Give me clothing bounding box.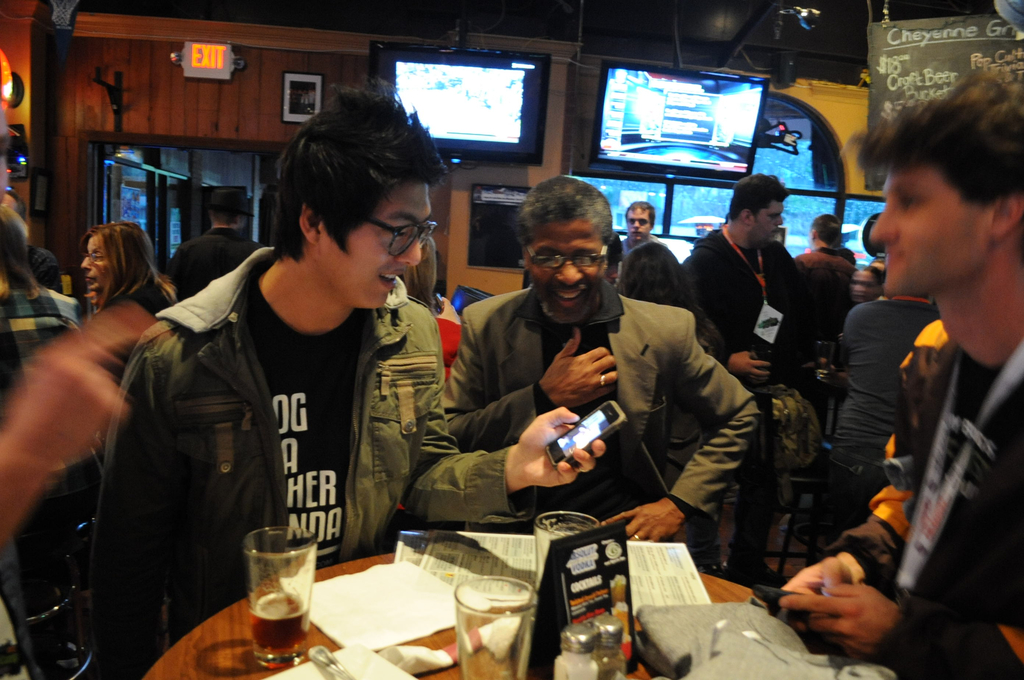
locate(822, 286, 938, 535).
